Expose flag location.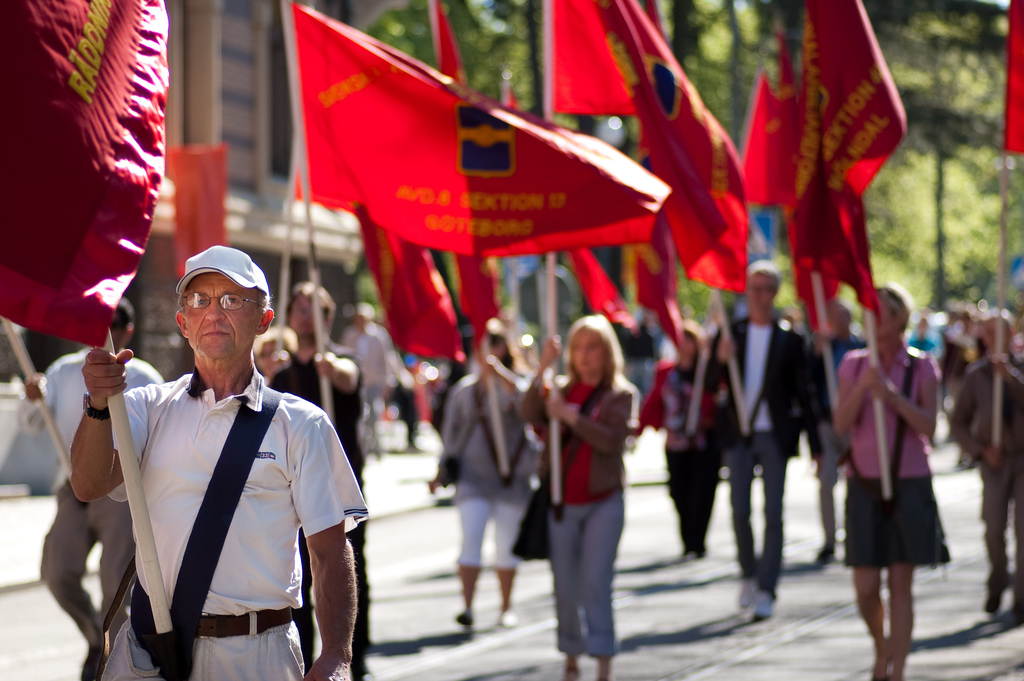
Exposed at <bbox>281, 0, 676, 265</bbox>.
